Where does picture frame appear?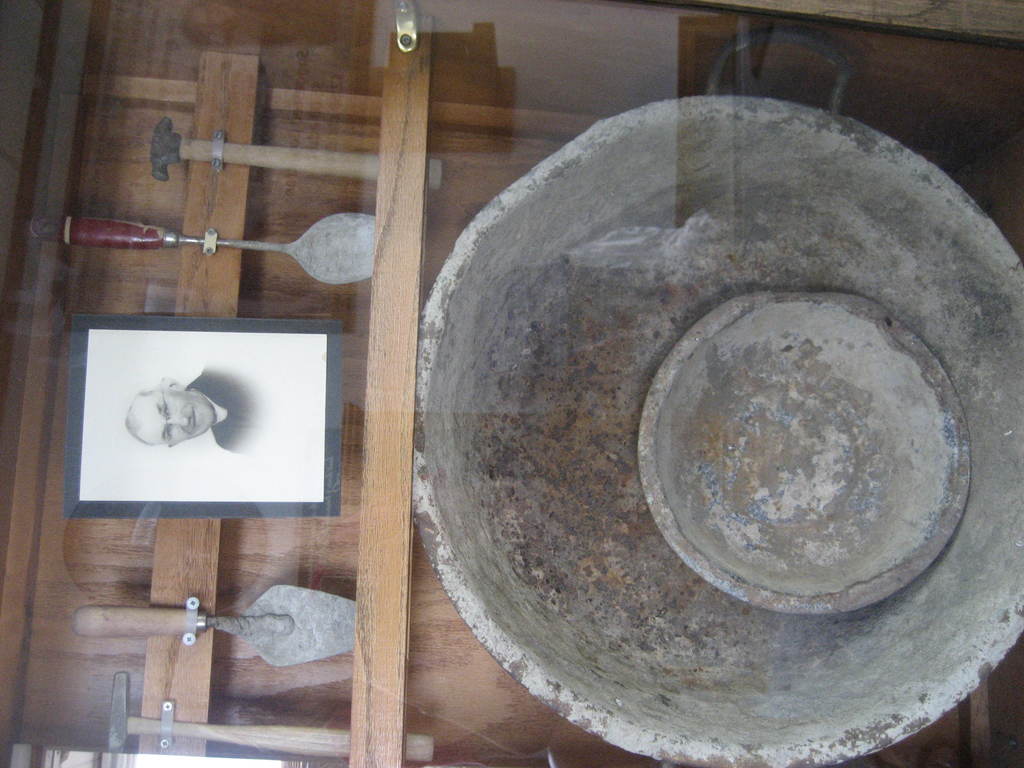
Appears at locate(44, 301, 358, 548).
